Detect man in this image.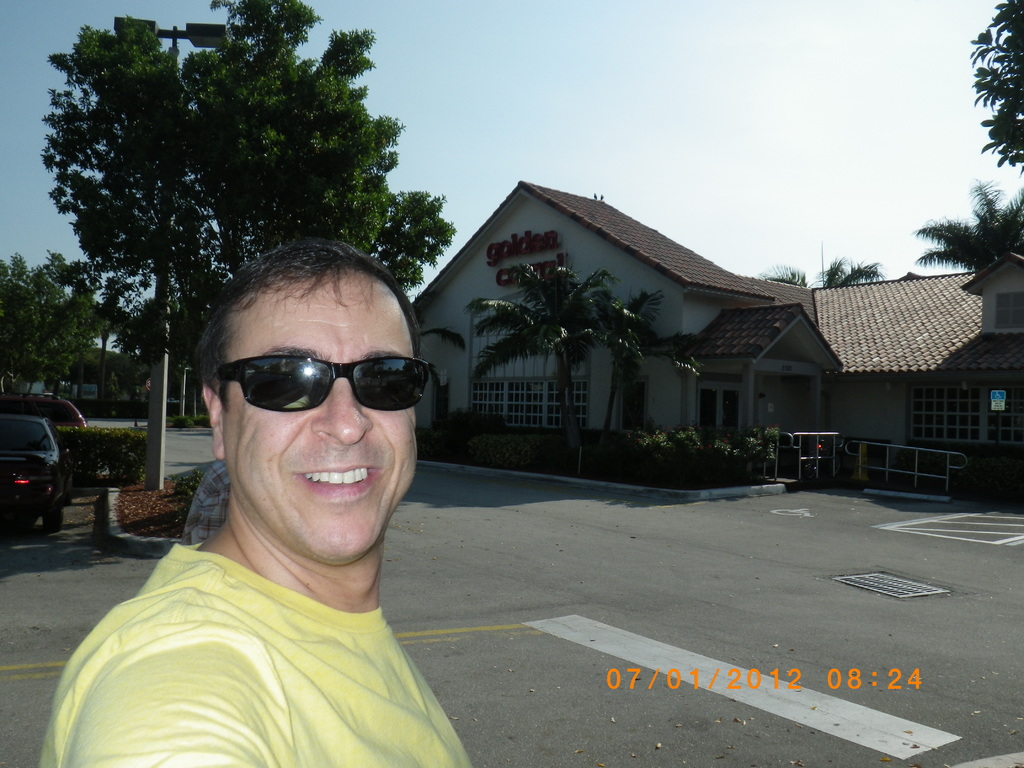
Detection: 56,236,506,767.
